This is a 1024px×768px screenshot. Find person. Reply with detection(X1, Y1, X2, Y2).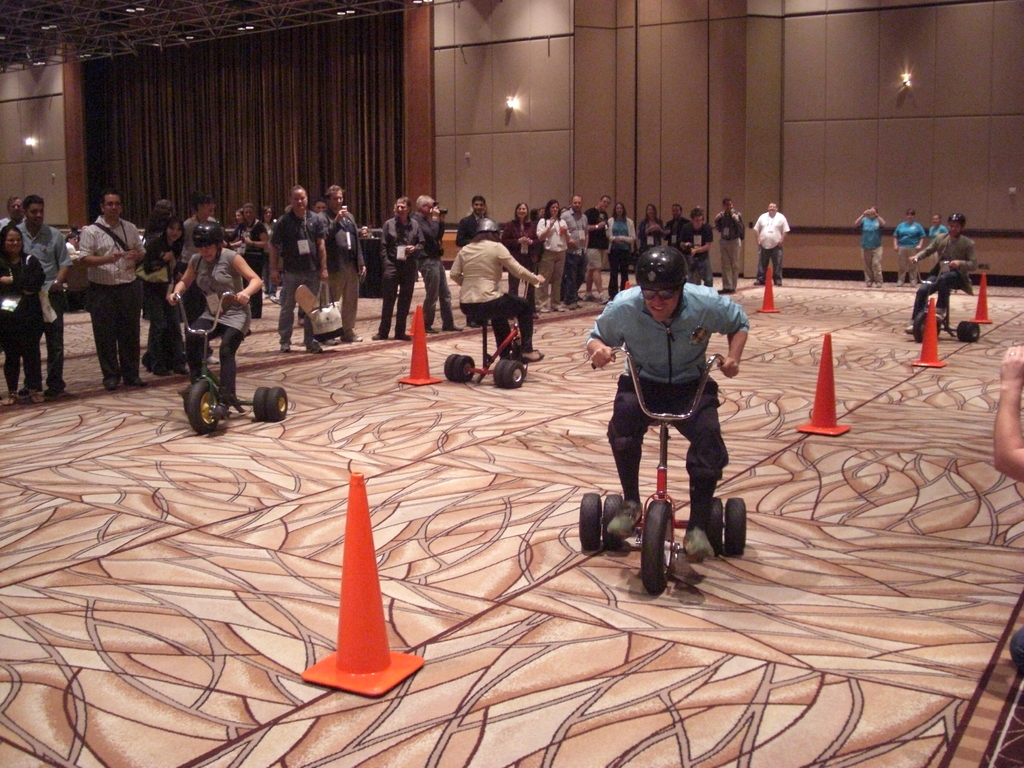
detection(186, 198, 239, 367).
